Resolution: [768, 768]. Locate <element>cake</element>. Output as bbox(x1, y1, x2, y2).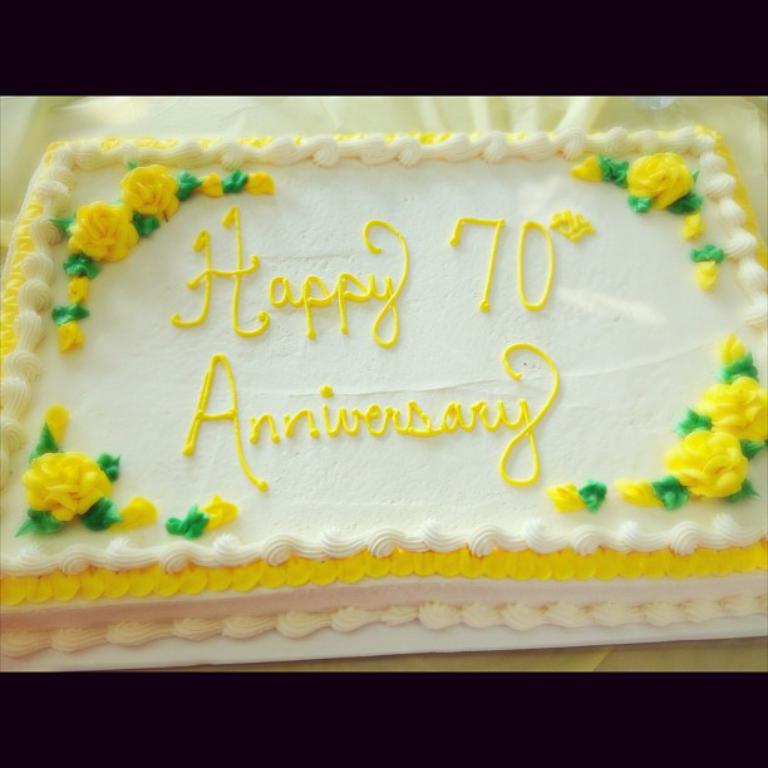
bbox(0, 92, 767, 674).
